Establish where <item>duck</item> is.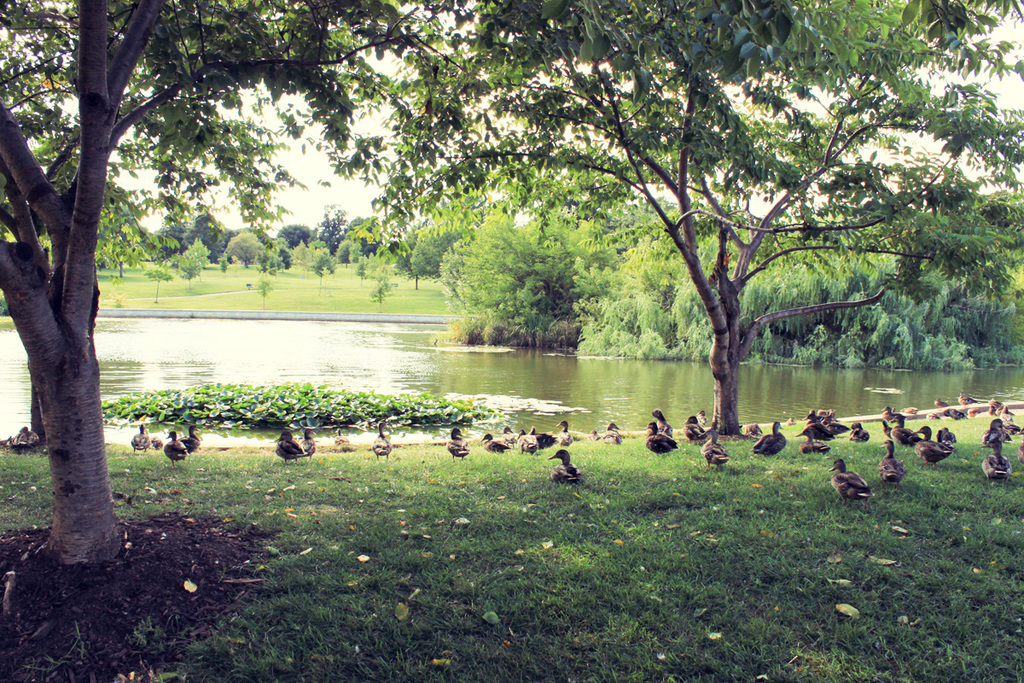
Established at x1=799 y1=431 x2=823 y2=453.
